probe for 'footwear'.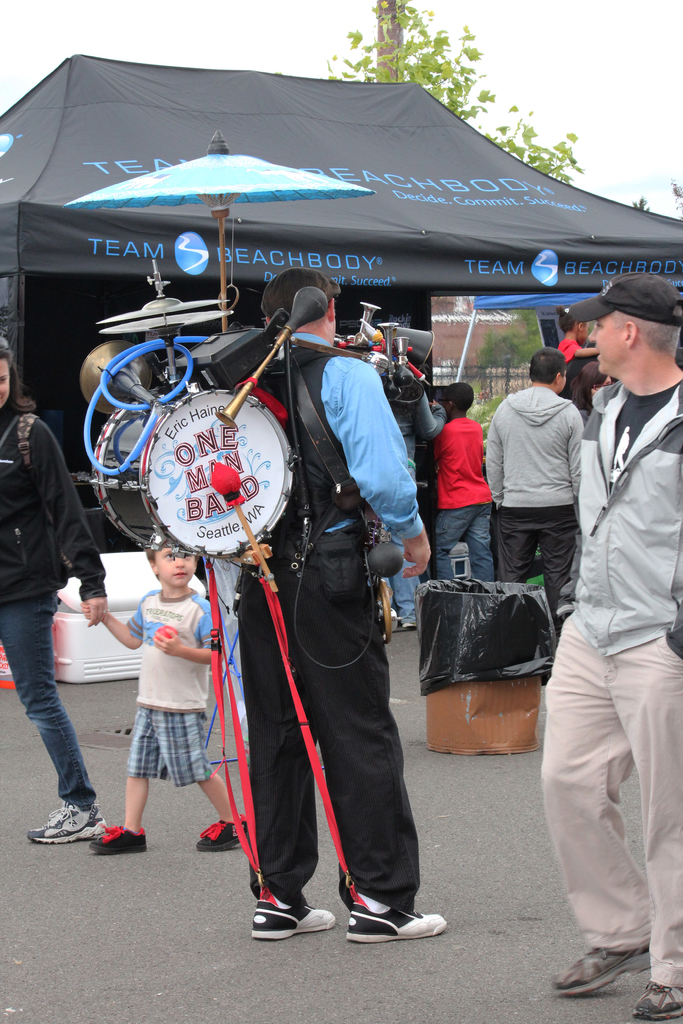
Probe result: [404, 616, 418, 636].
